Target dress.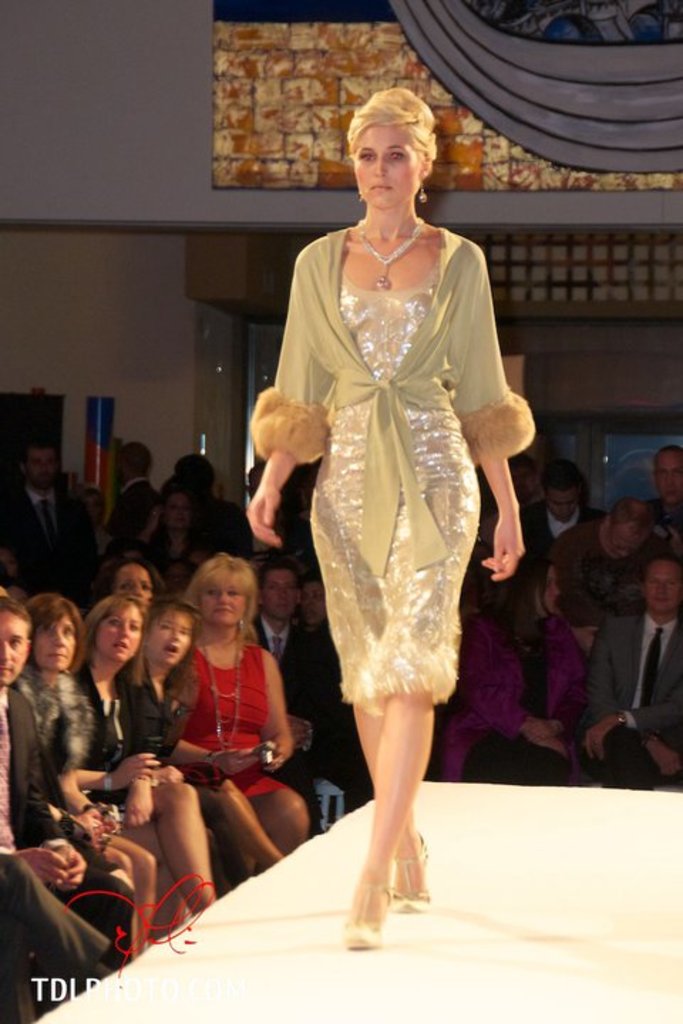
Target region: locate(175, 641, 285, 799).
